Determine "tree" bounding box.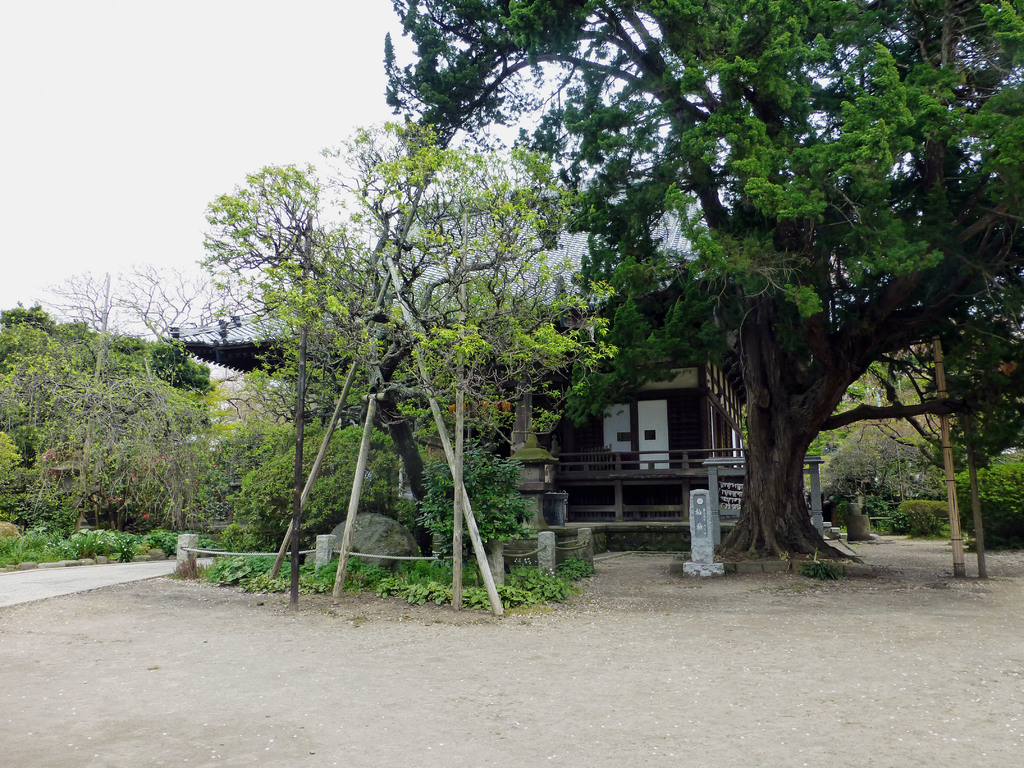
Determined: box(0, 311, 177, 499).
